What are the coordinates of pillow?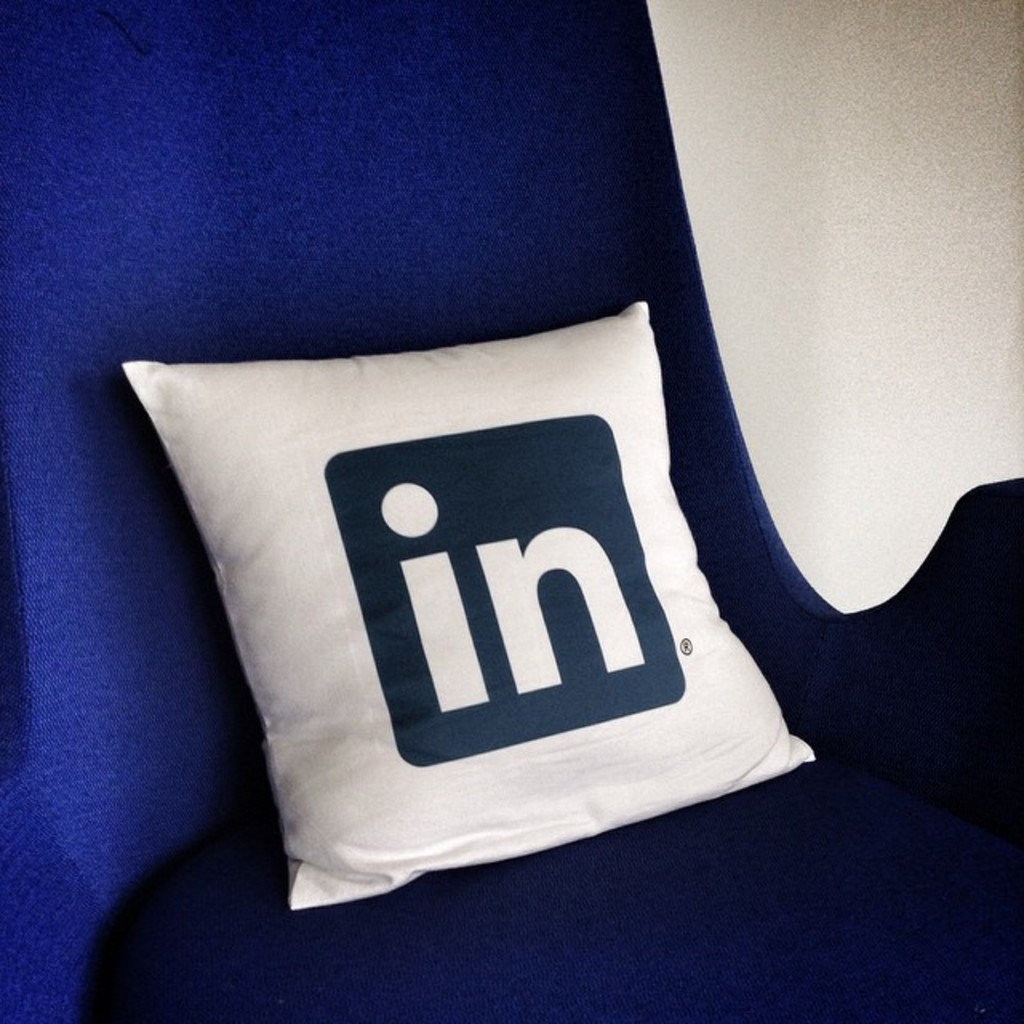
<bbox>158, 243, 790, 893</bbox>.
